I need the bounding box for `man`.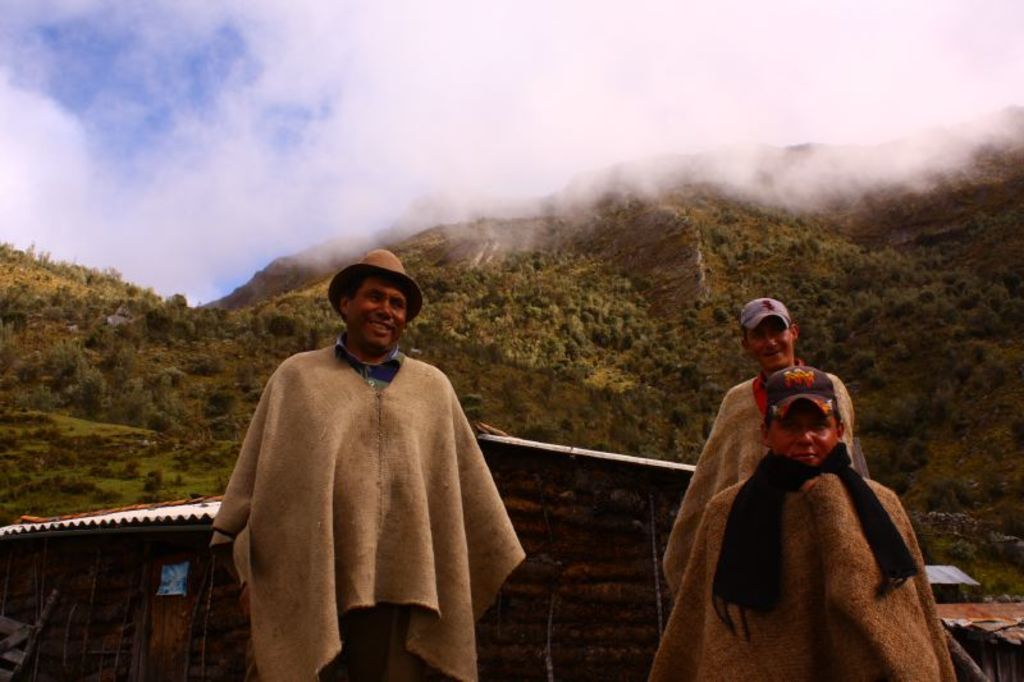
Here it is: bbox=(195, 234, 513, 660).
